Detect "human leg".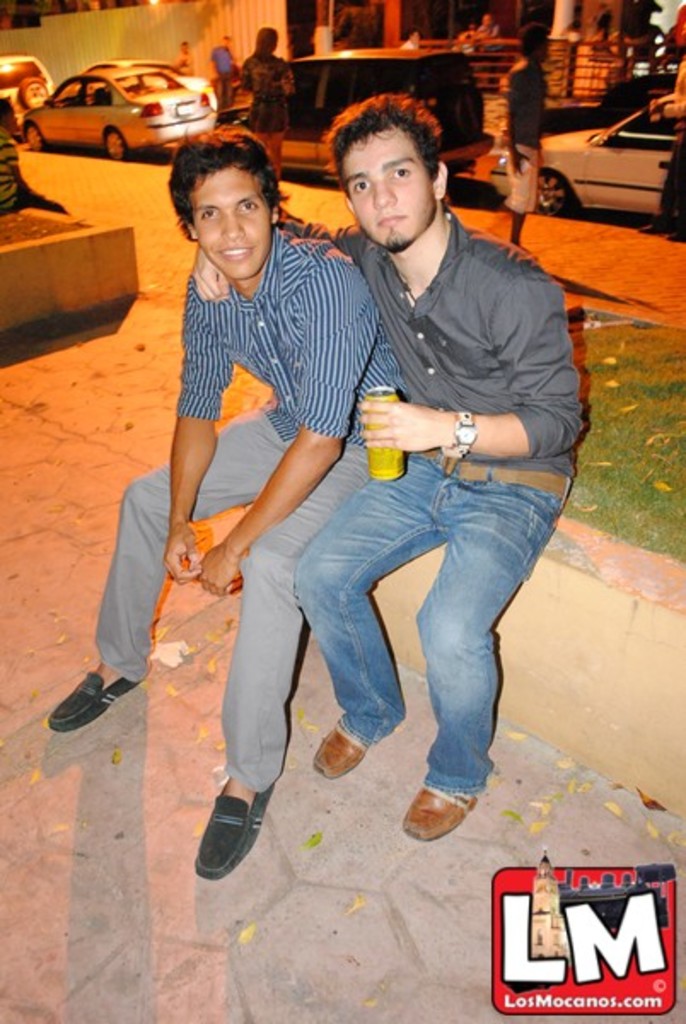
Detected at Rect(200, 444, 391, 887).
